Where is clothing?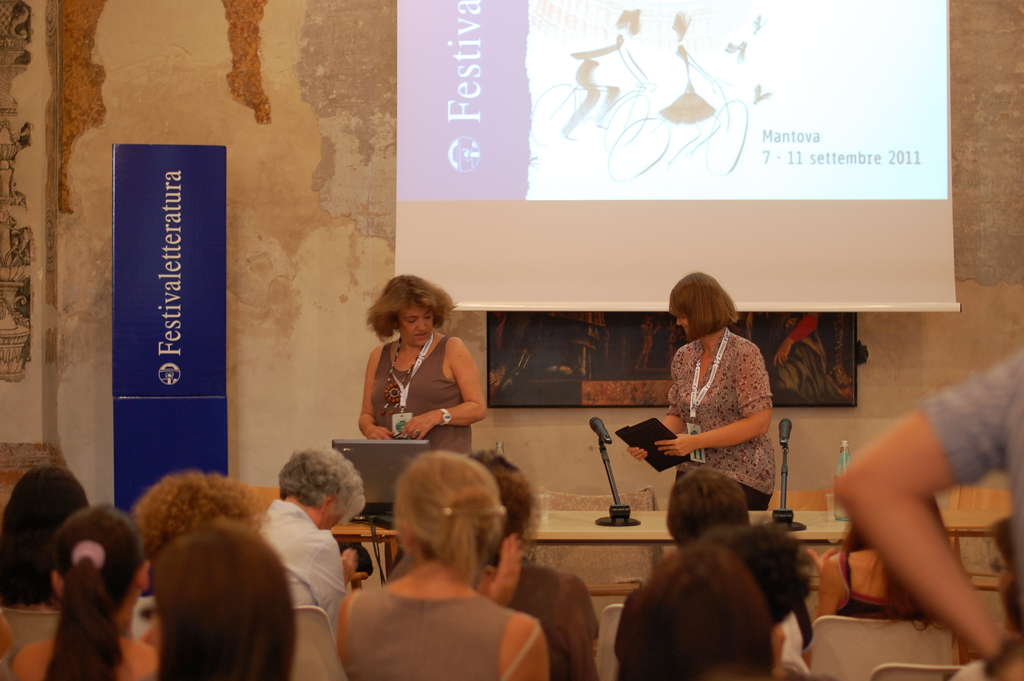
244, 493, 343, 632.
